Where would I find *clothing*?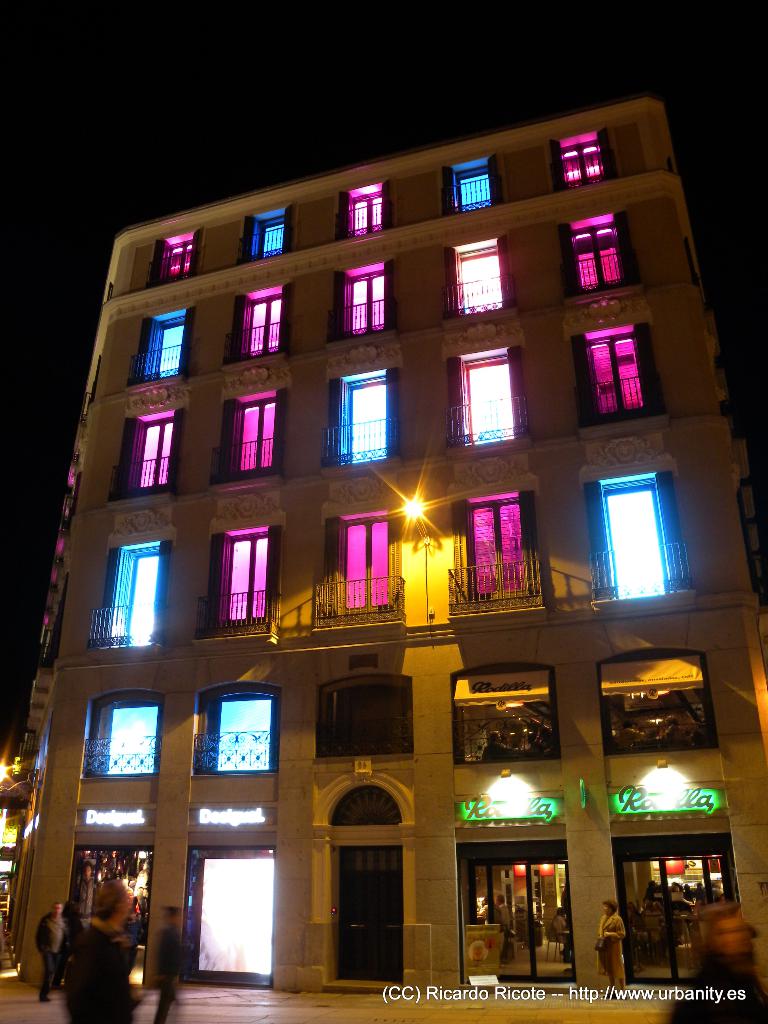
At 61/870/144/1007.
